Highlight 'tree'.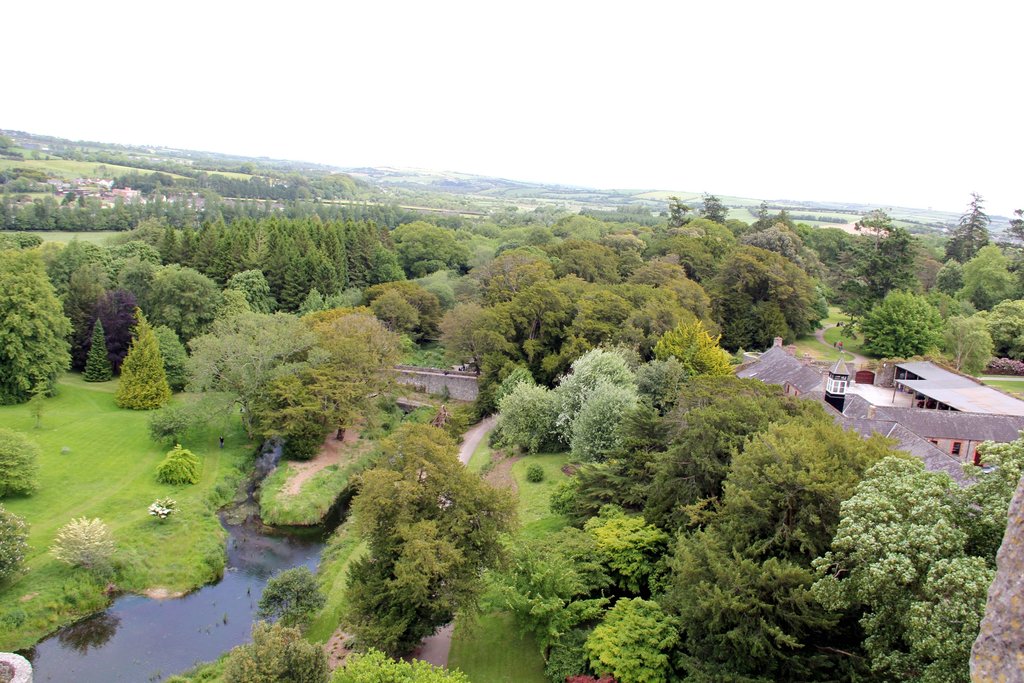
Highlighted region: {"left": 666, "top": 192, "right": 694, "bottom": 229}.
